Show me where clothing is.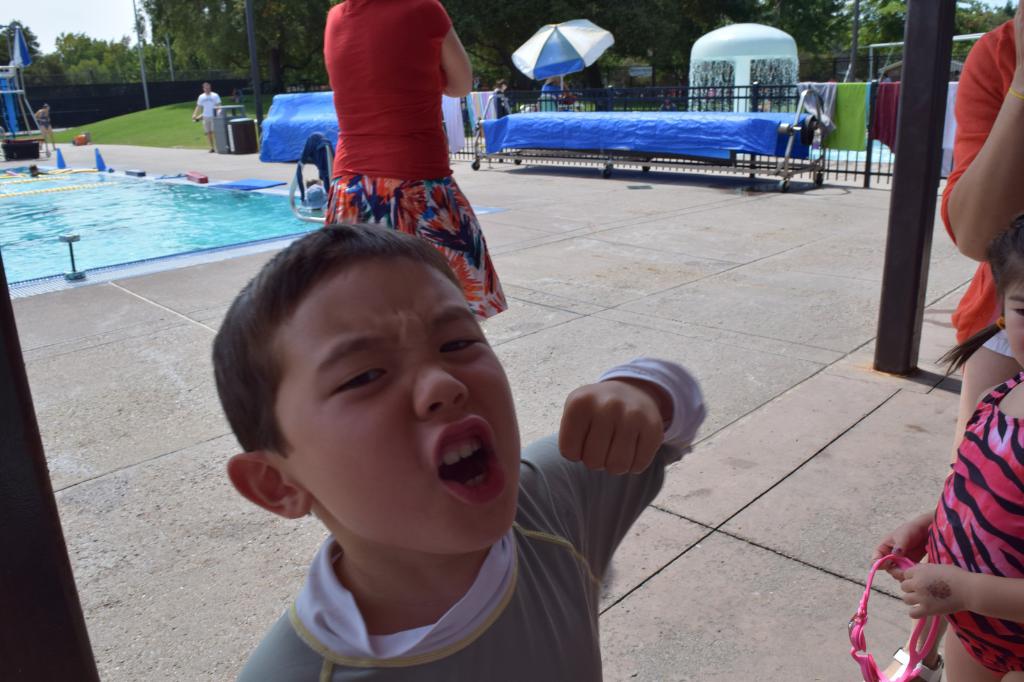
clothing is at 194 88 223 131.
